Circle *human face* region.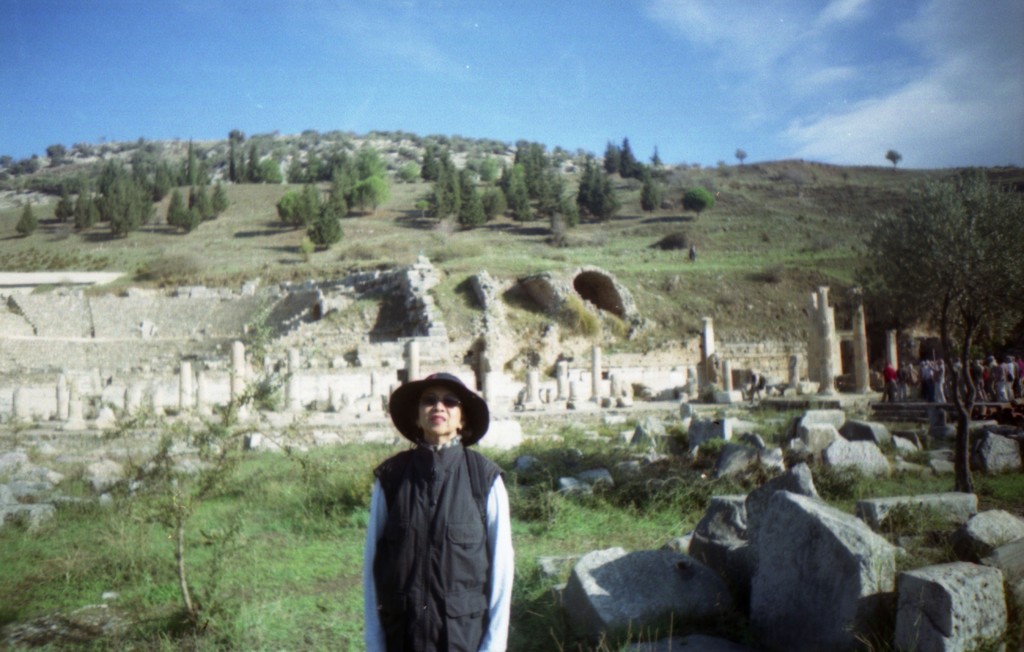
Region: x1=419 y1=388 x2=463 y2=434.
